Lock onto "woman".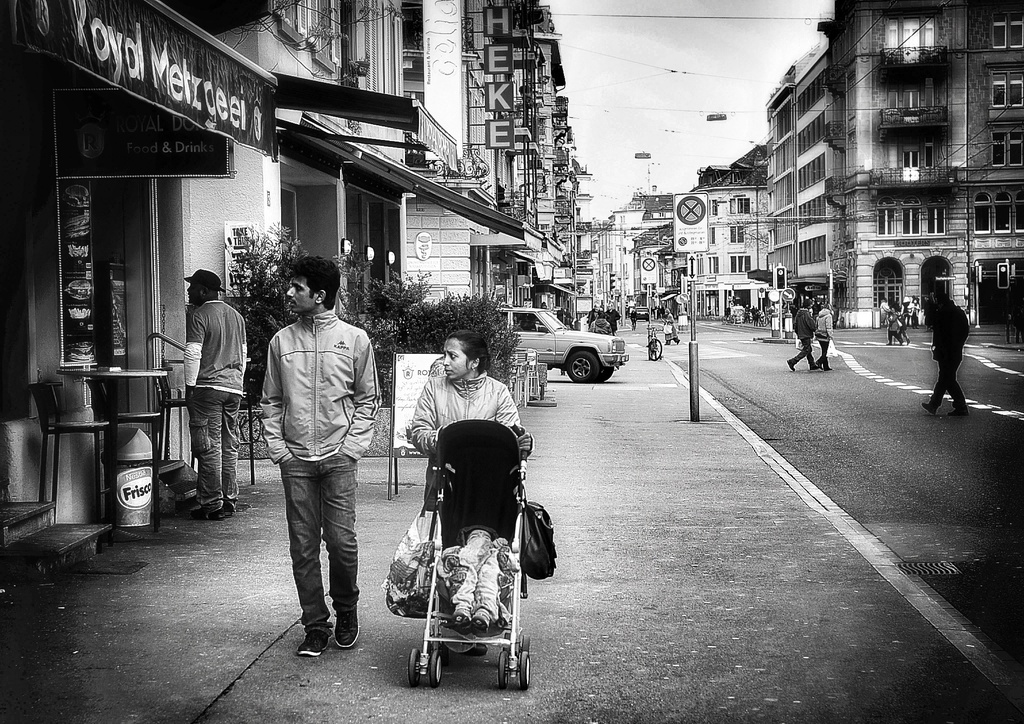
Locked: 894/298/910/344.
